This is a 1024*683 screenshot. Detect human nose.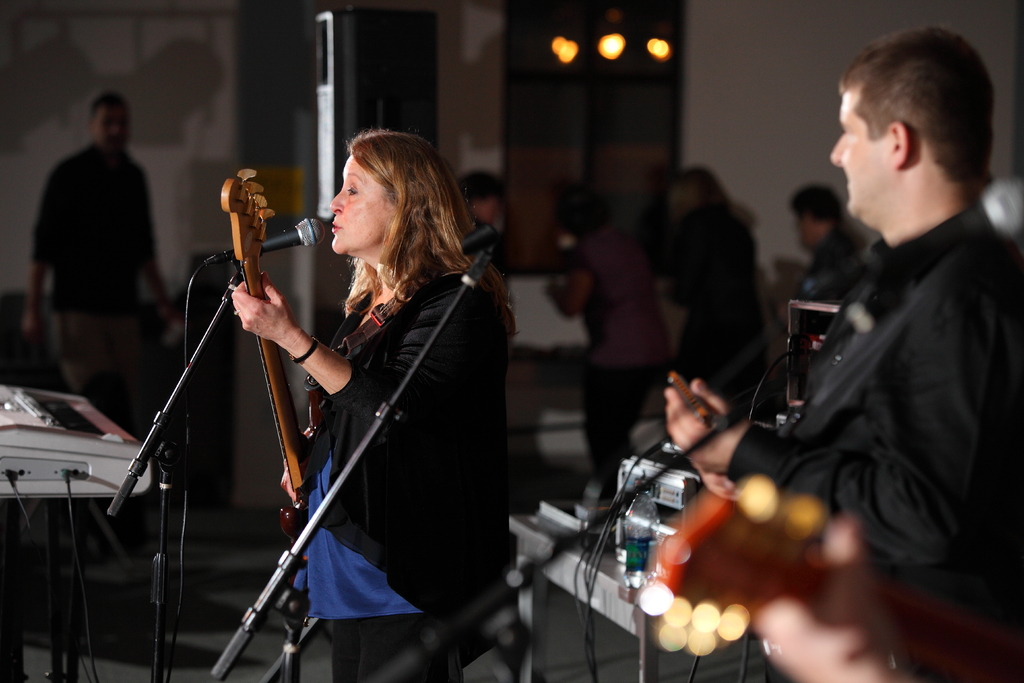
329:189:346:213.
